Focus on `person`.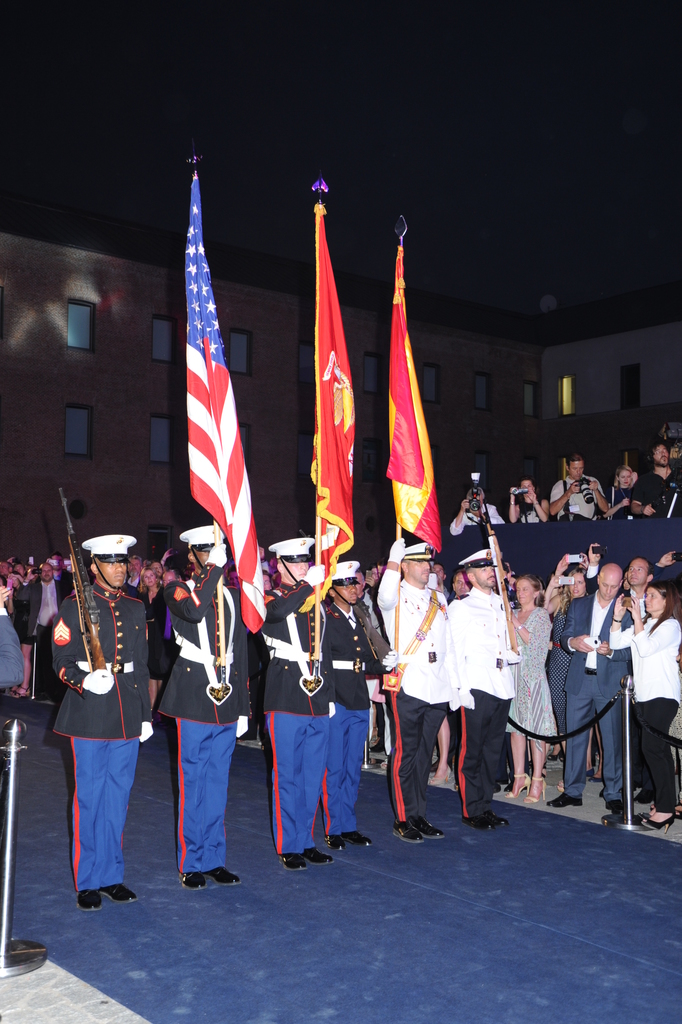
Focused at (x1=603, y1=464, x2=637, y2=518).
